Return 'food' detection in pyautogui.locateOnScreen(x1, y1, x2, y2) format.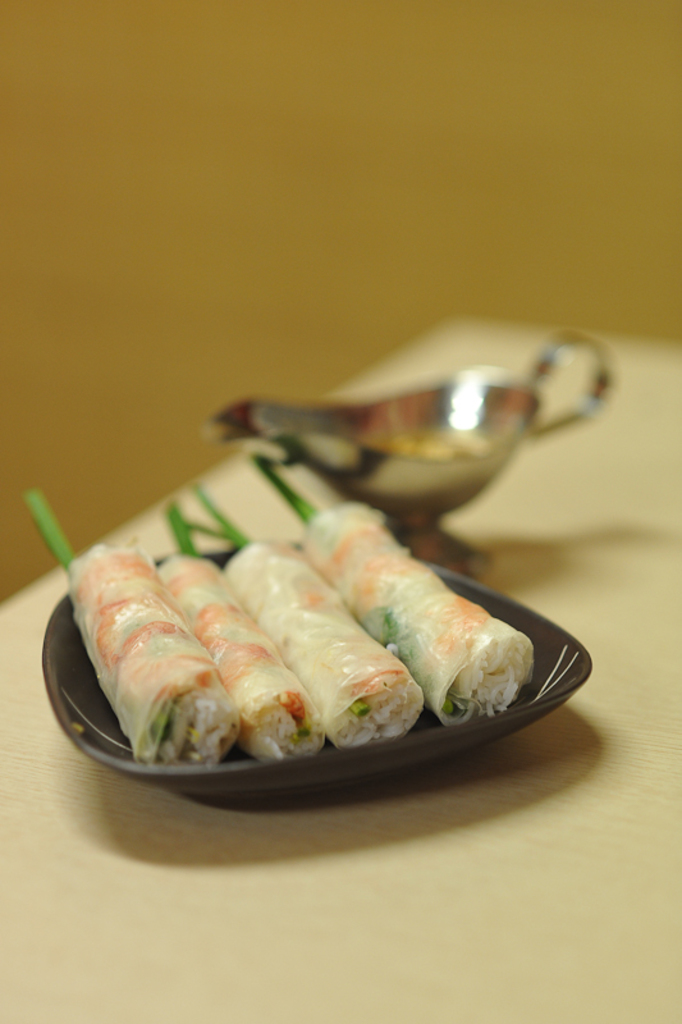
pyautogui.locateOnScreen(54, 489, 516, 762).
